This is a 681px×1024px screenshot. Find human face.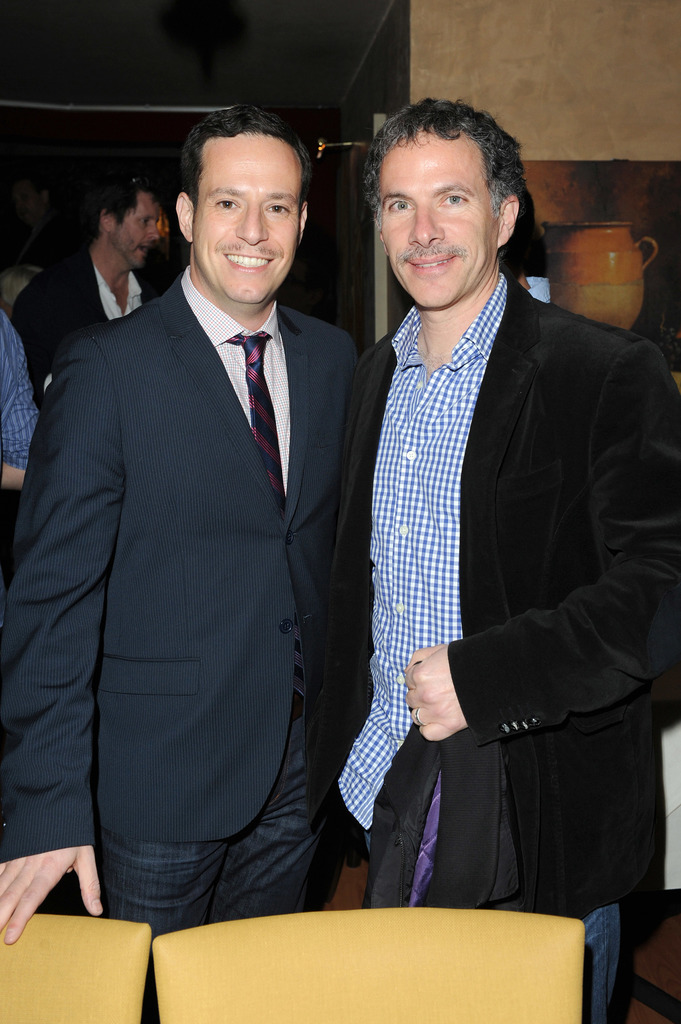
Bounding box: [left=200, top=120, right=290, bottom=311].
